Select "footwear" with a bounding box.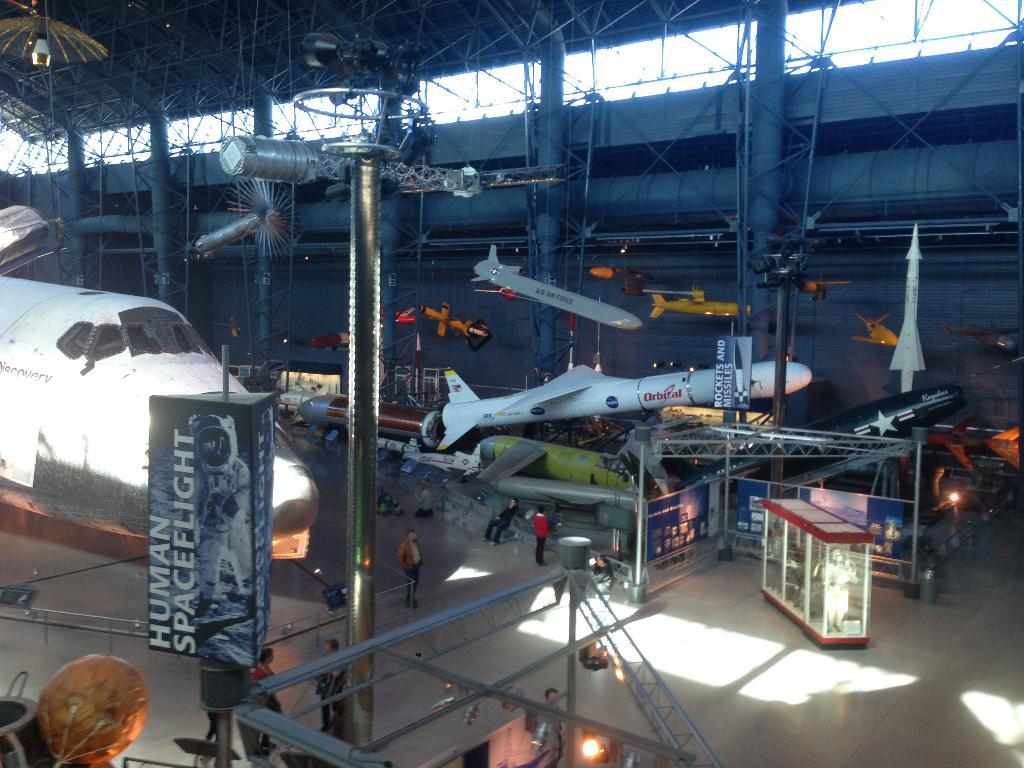
left=481, top=537, right=493, bottom=542.
